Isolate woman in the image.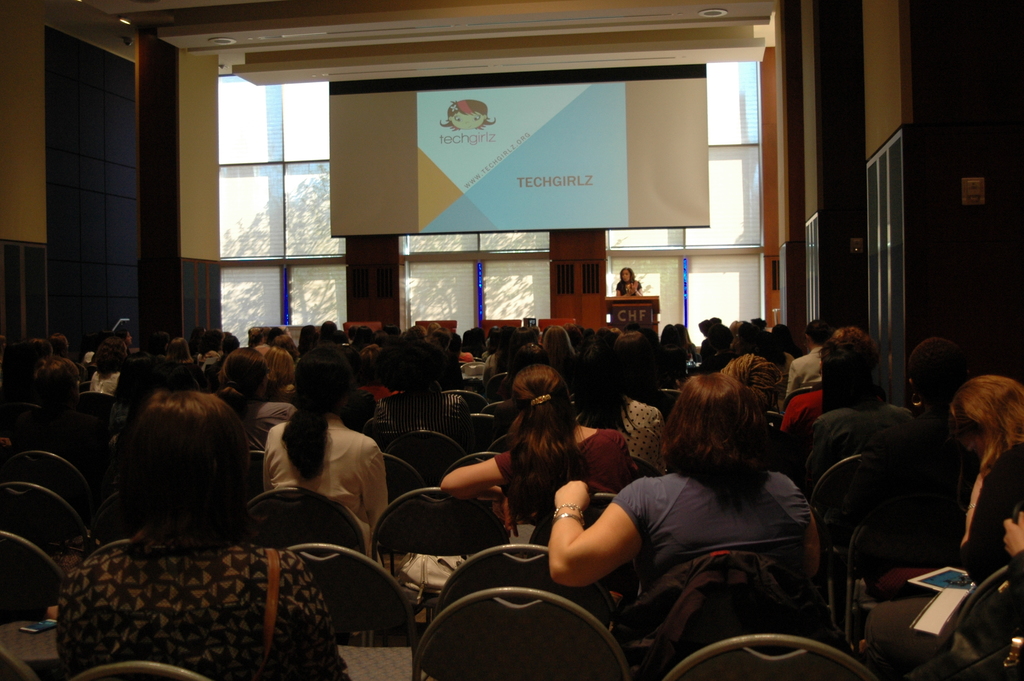
Isolated region: {"x1": 794, "y1": 324, "x2": 929, "y2": 499}.
